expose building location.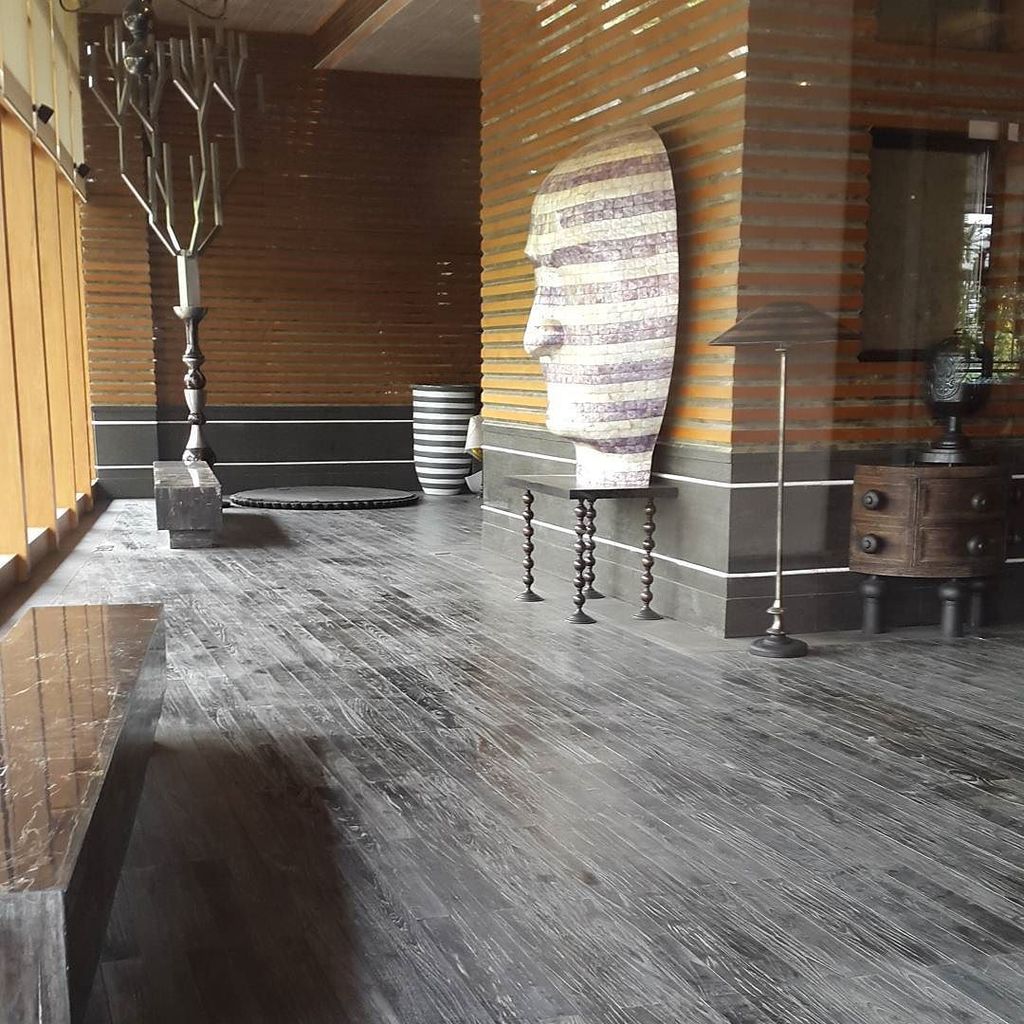
Exposed at [0, 0, 1023, 1023].
